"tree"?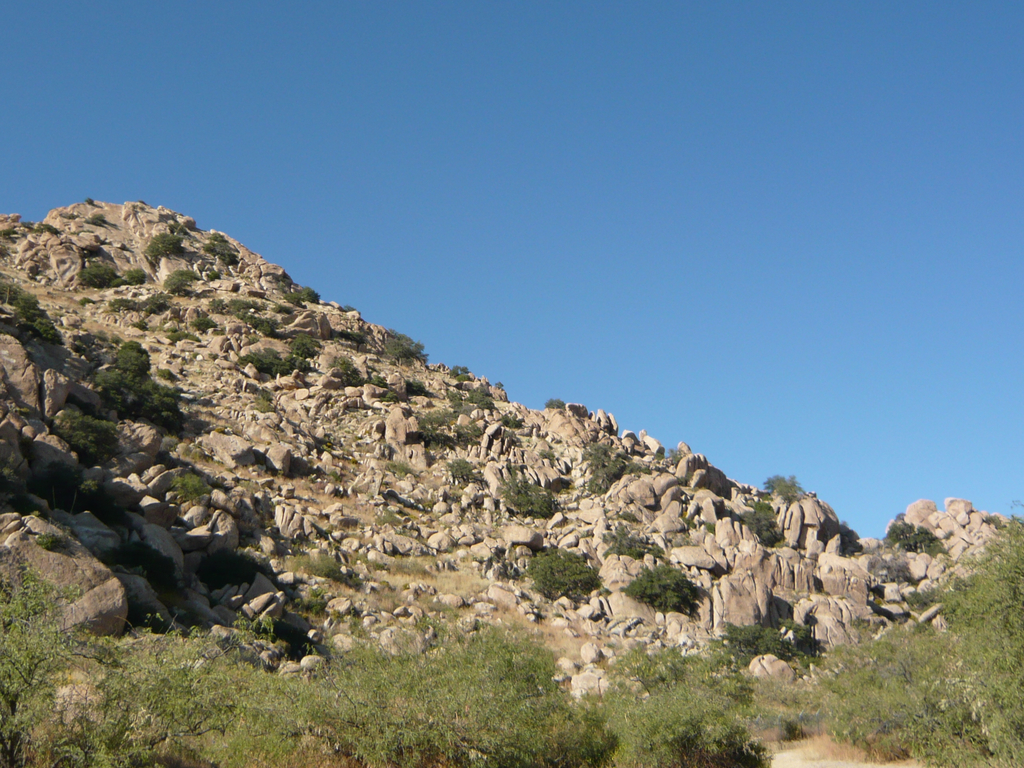
<box>463,379,499,412</box>
